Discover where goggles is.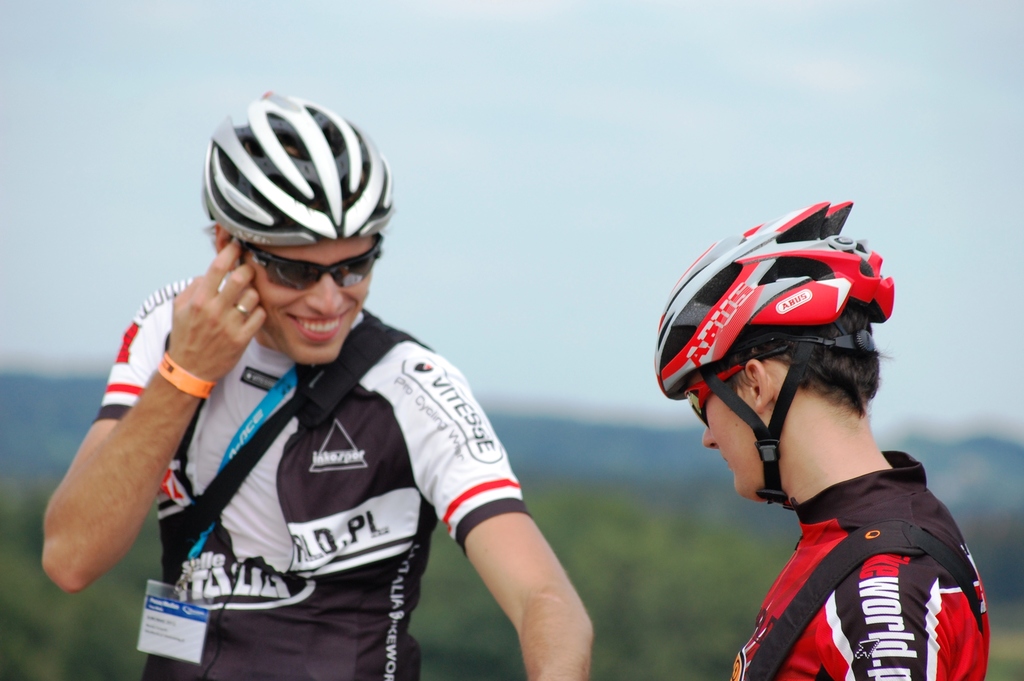
Discovered at (x1=236, y1=247, x2=380, y2=297).
